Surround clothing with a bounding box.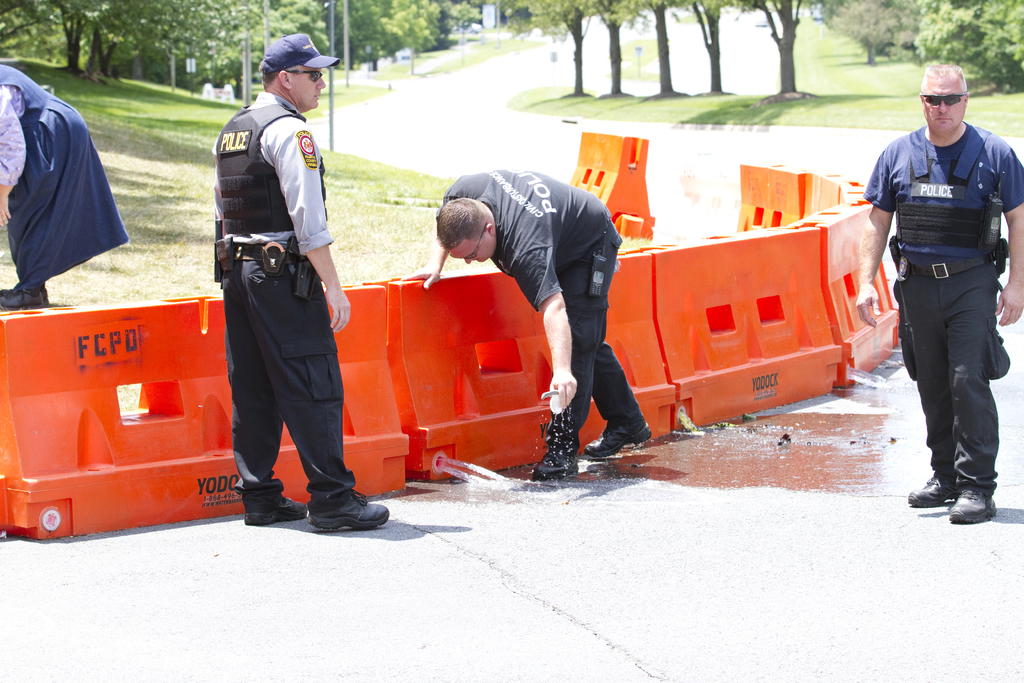
<bbox>209, 90, 336, 502</bbox>.
